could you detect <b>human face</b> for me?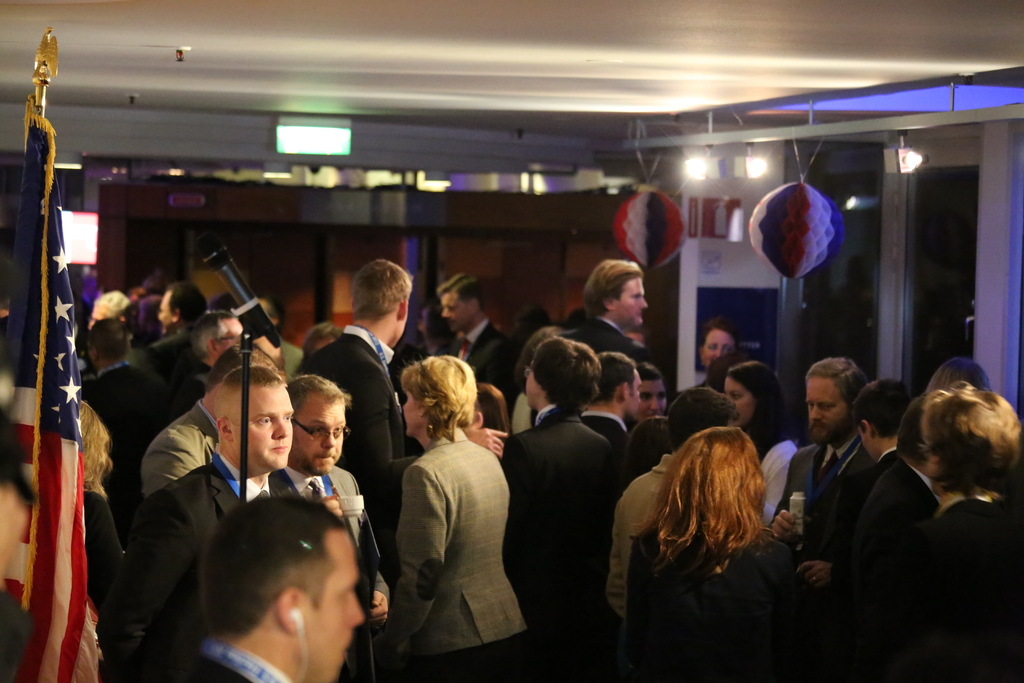
Detection result: (250,388,294,470).
